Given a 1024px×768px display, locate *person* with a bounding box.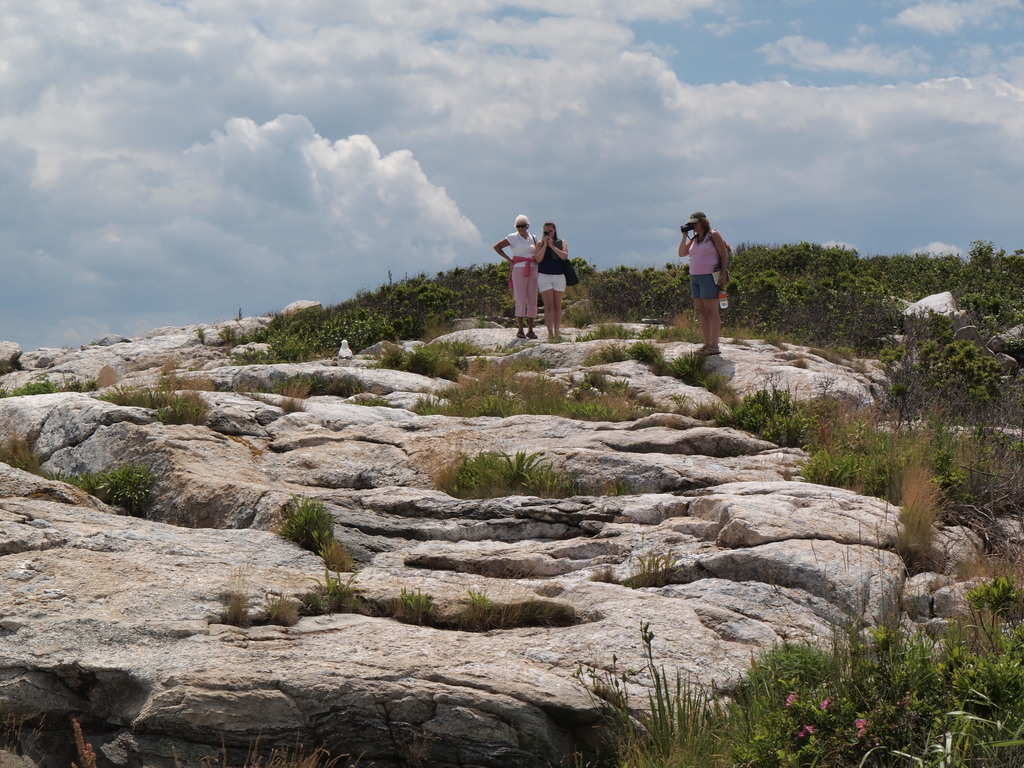
Located: Rect(493, 214, 540, 342).
